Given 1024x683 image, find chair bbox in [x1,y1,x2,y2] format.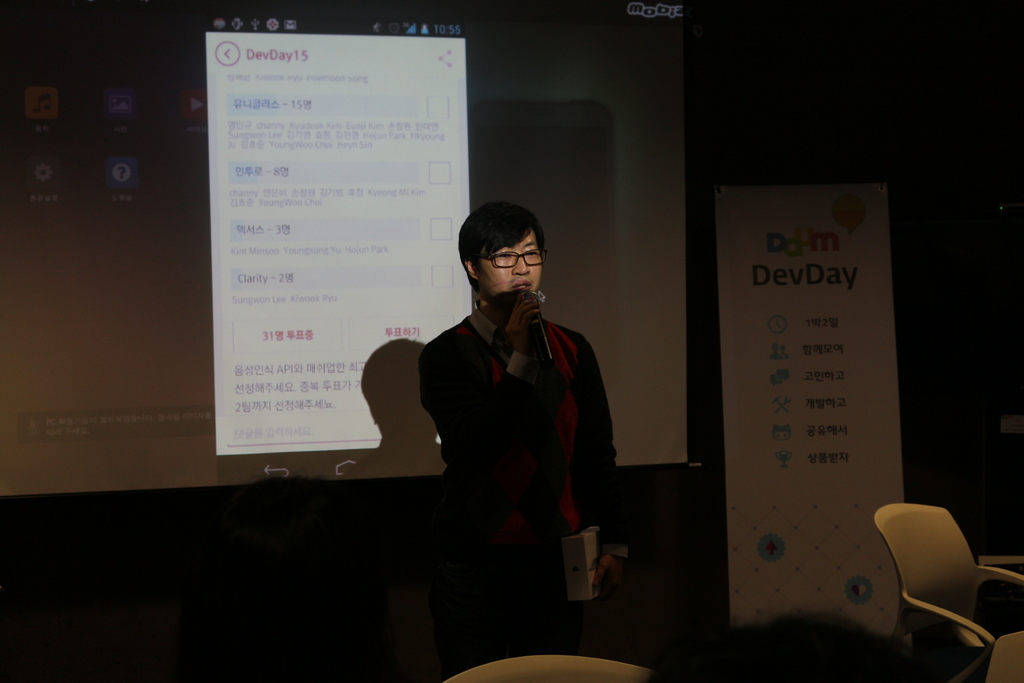
[884,503,1020,673].
